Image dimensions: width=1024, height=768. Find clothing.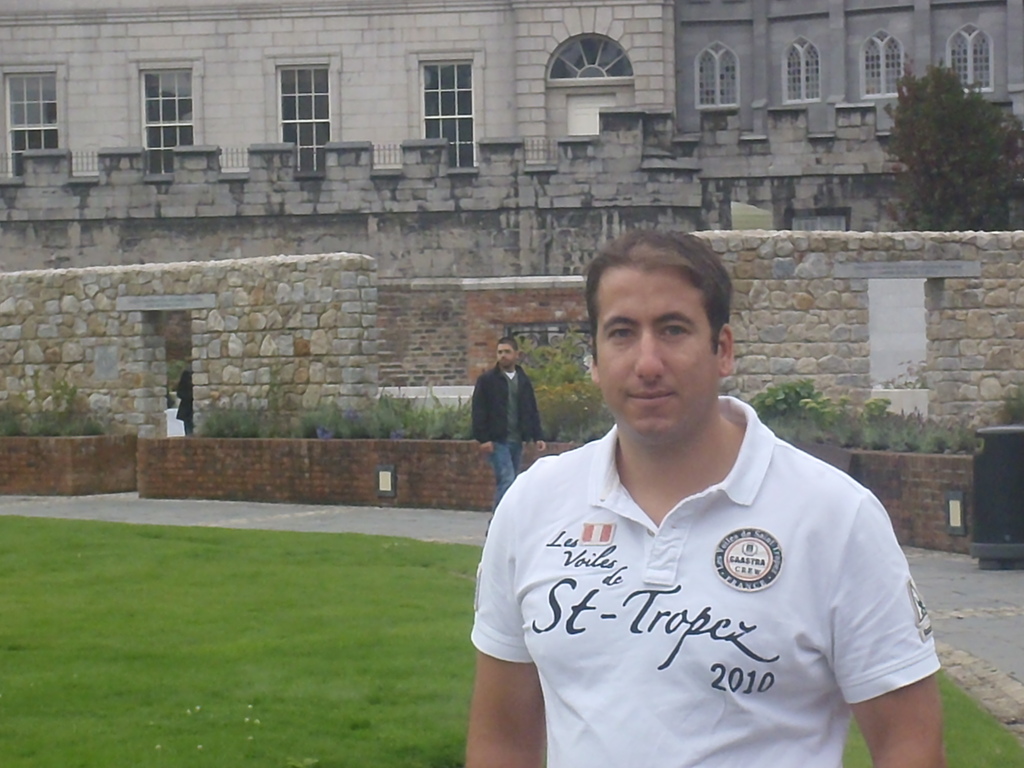
474, 388, 923, 744.
